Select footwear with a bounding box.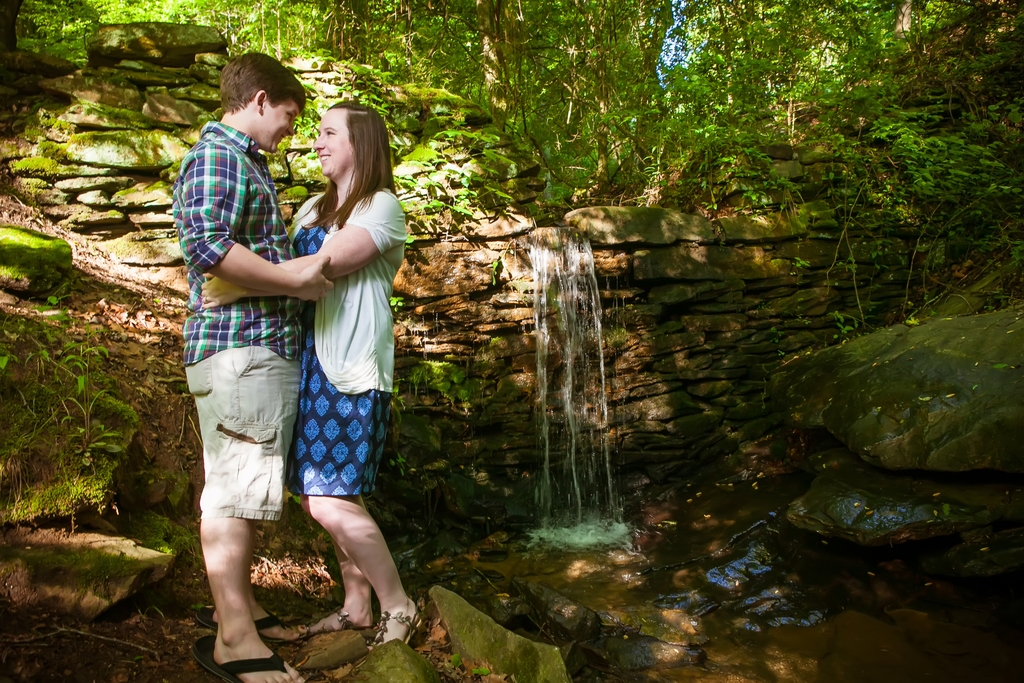
[375,595,440,651].
